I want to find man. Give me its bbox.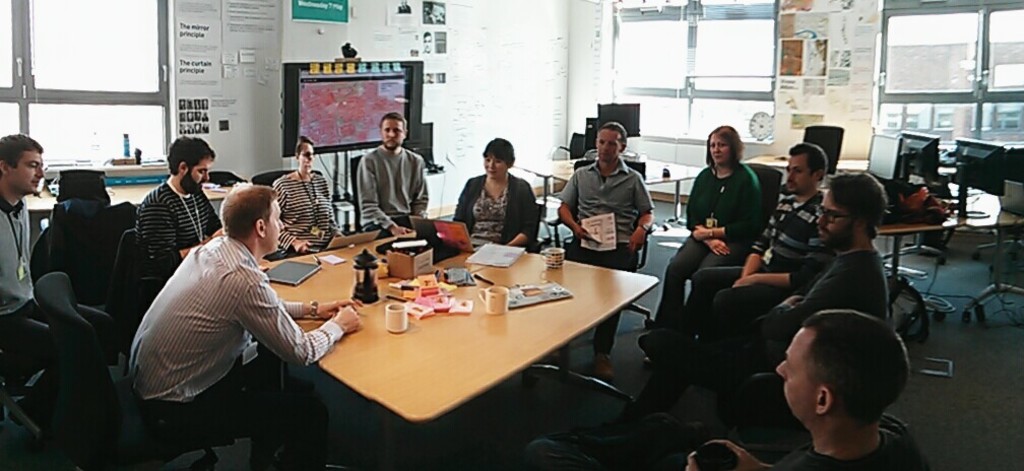
x1=136 y1=134 x2=227 y2=283.
